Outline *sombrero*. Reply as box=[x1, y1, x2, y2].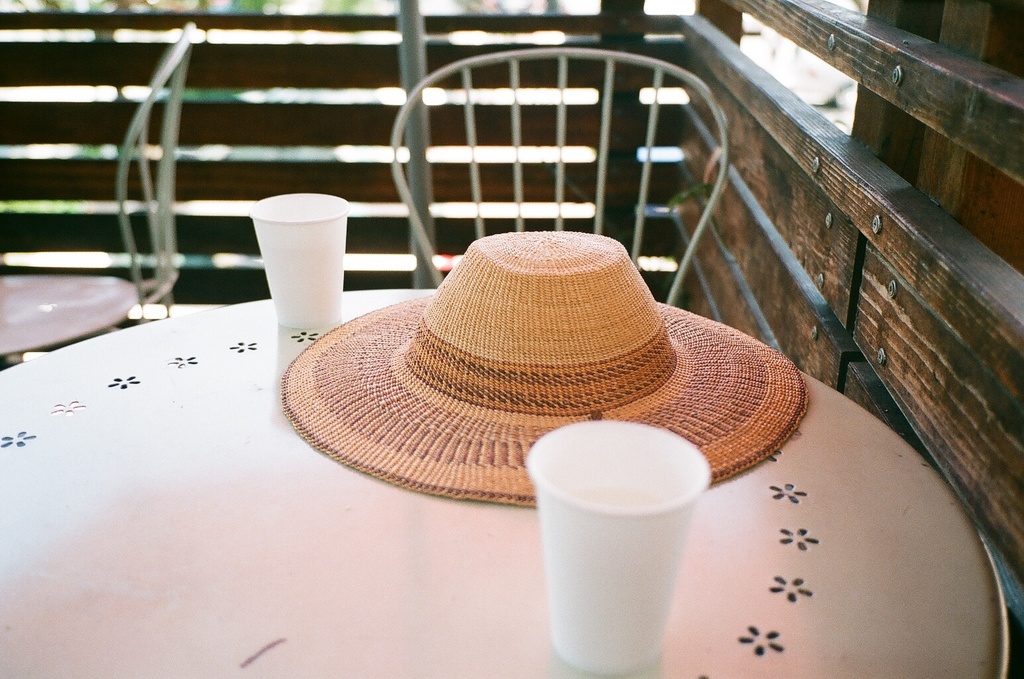
box=[298, 247, 805, 537].
